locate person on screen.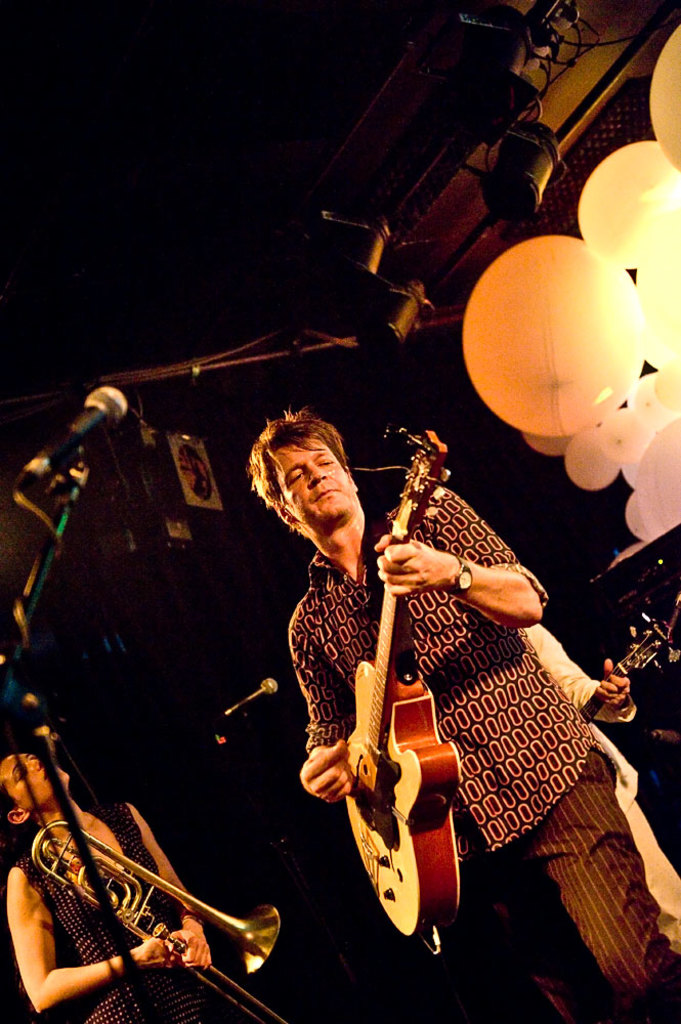
On screen at {"x1": 236, "y1": 394, "x2": 560, "y2": 912}.
